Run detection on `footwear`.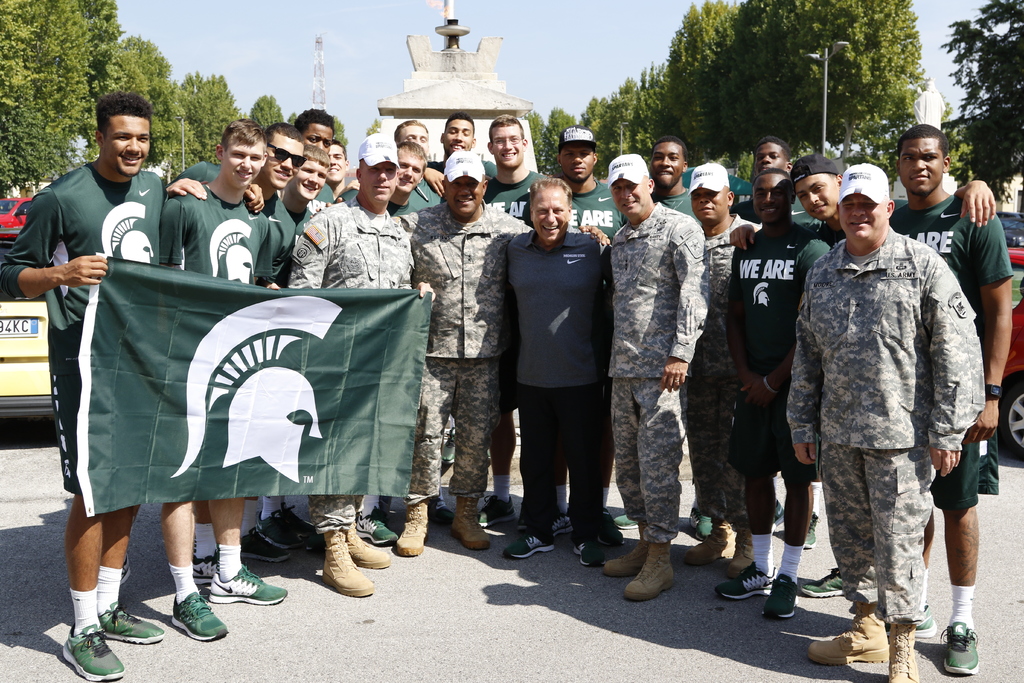
Result: Rect(449, 496, 490, 551).
